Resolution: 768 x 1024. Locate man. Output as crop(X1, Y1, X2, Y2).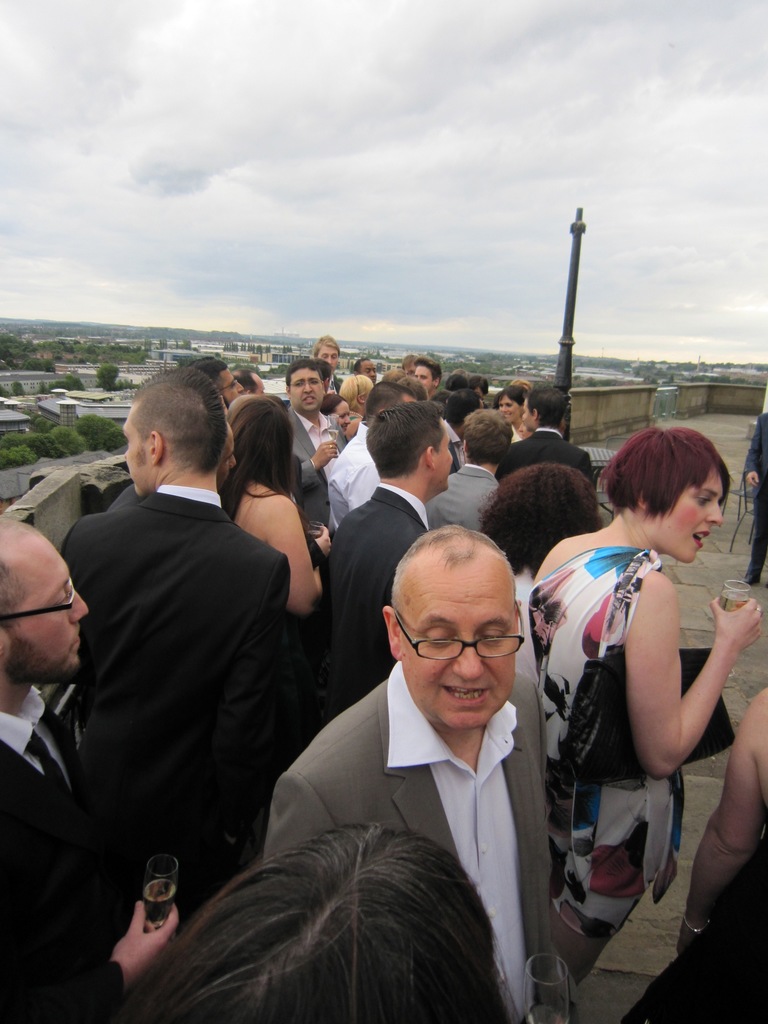
crop(326, 379, 426, 526).
